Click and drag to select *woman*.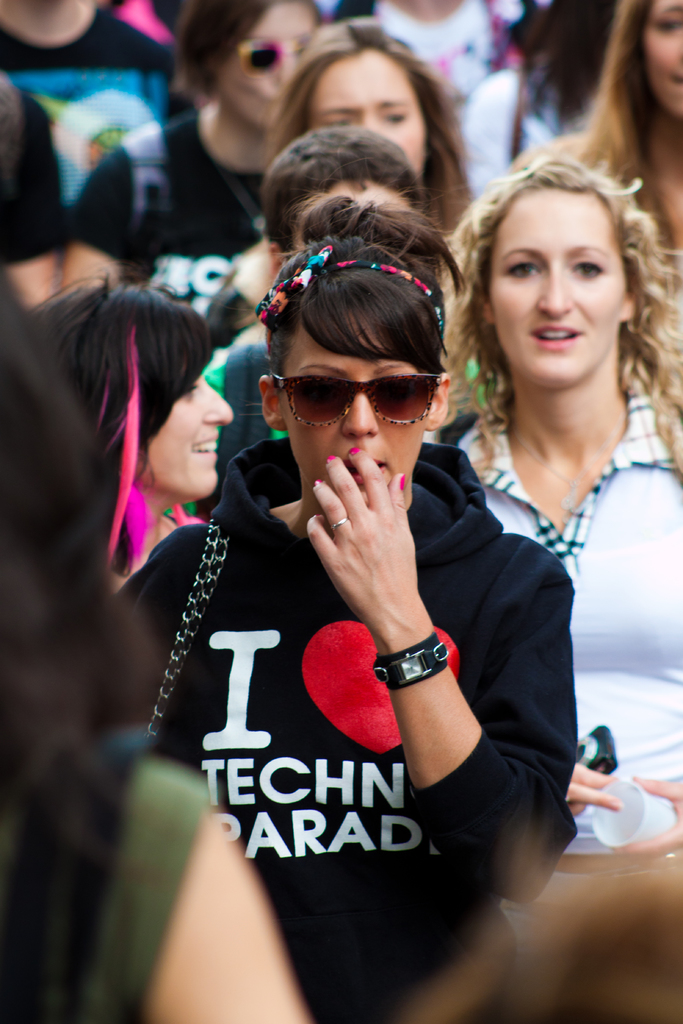
Selection: box(69, 0, 334, 307).
